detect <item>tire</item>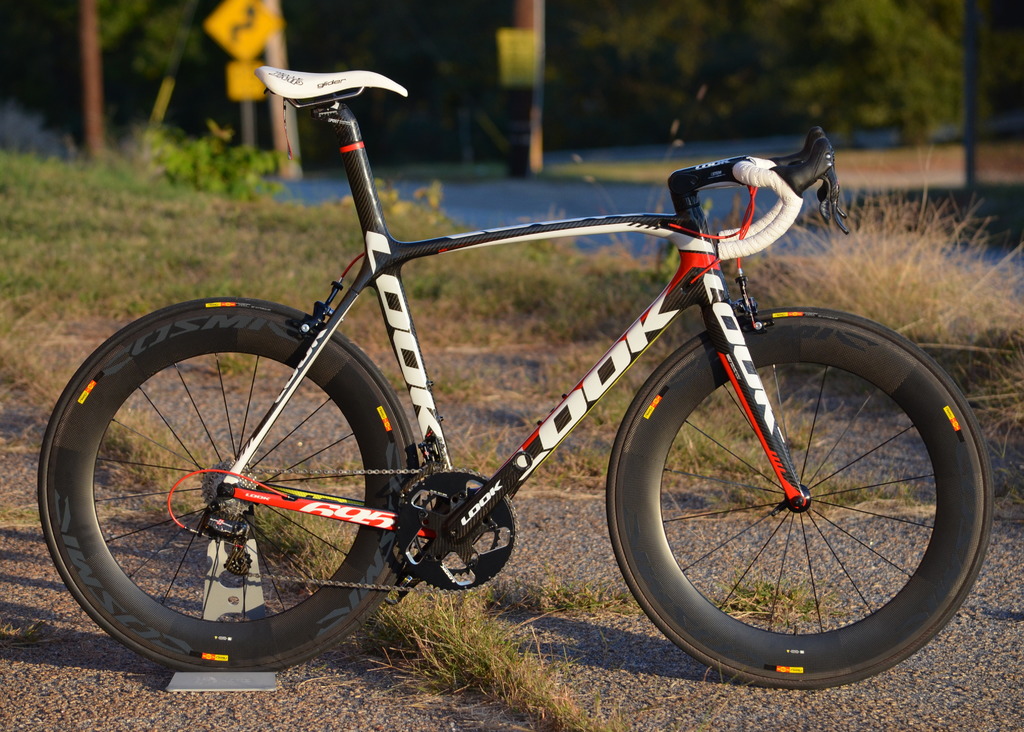
<region>38, 297, 416, 675</region>
